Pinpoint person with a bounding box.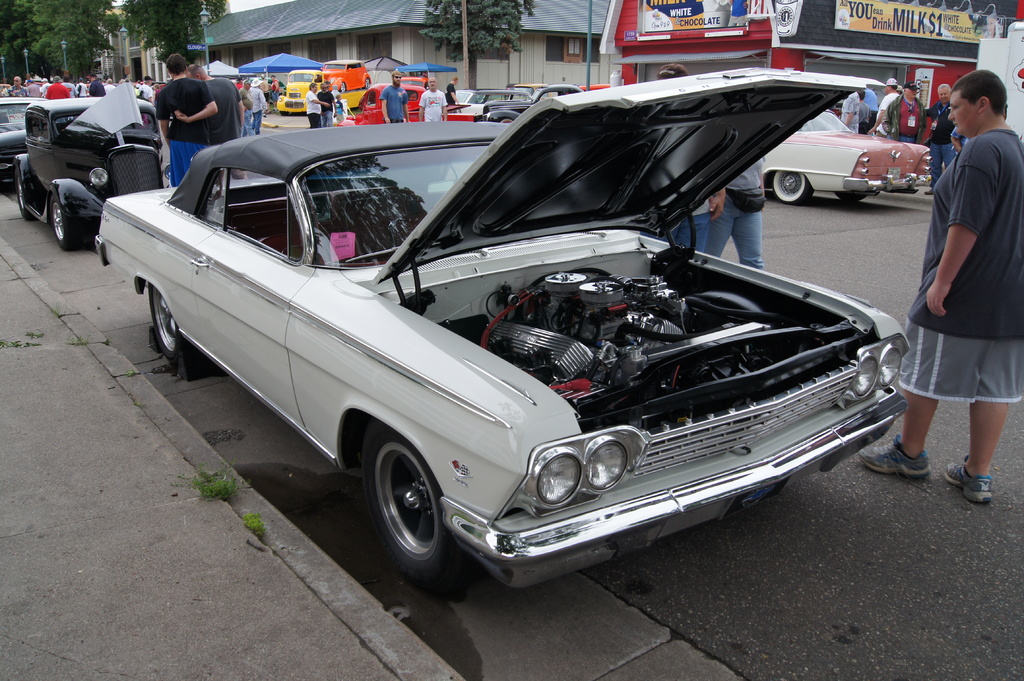
bbox(899, 76, 1012, 517).
